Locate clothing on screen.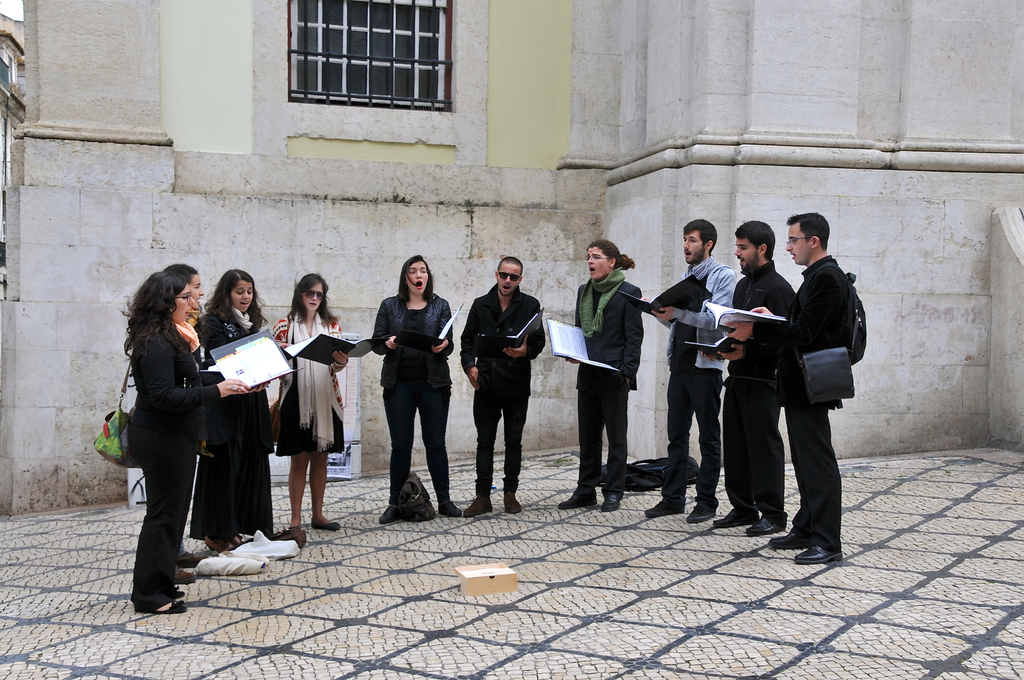
On screen at bbox(573, 268, 643, 487).
